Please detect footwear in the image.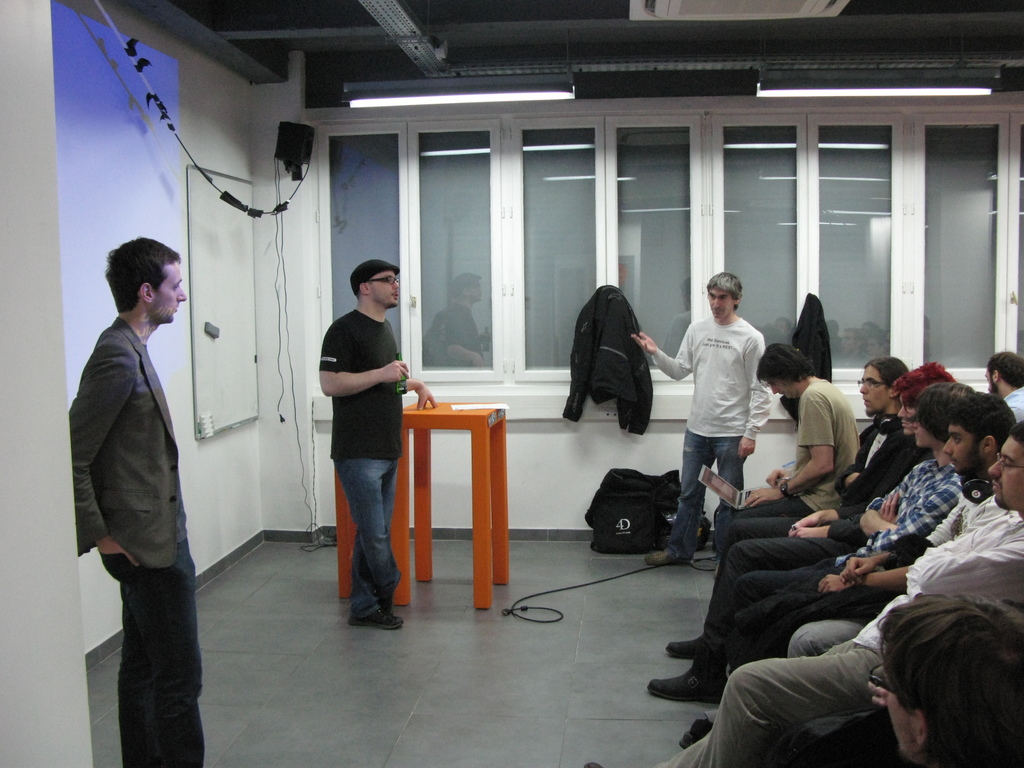
[668,637,703,655].
